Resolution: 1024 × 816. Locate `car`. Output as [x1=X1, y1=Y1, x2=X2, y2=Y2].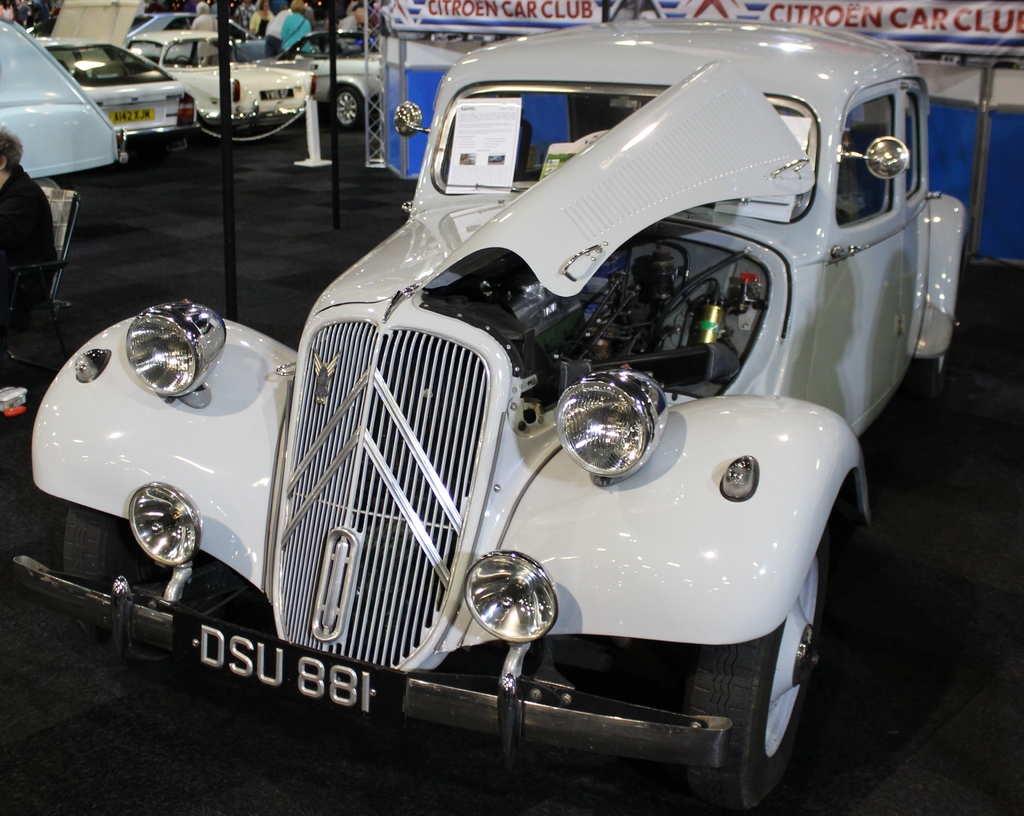
[x1=37, y1=36, x2=204, y2=157].
